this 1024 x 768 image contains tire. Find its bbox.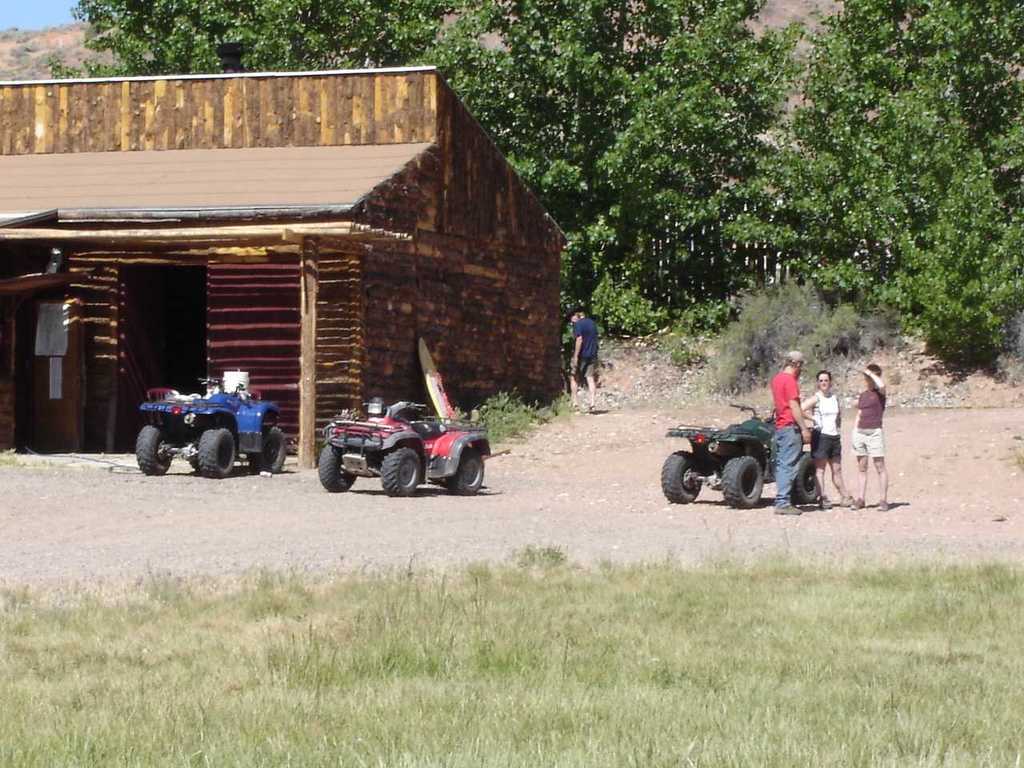
[x1=450, y1=448, x2=485, y2=494].
